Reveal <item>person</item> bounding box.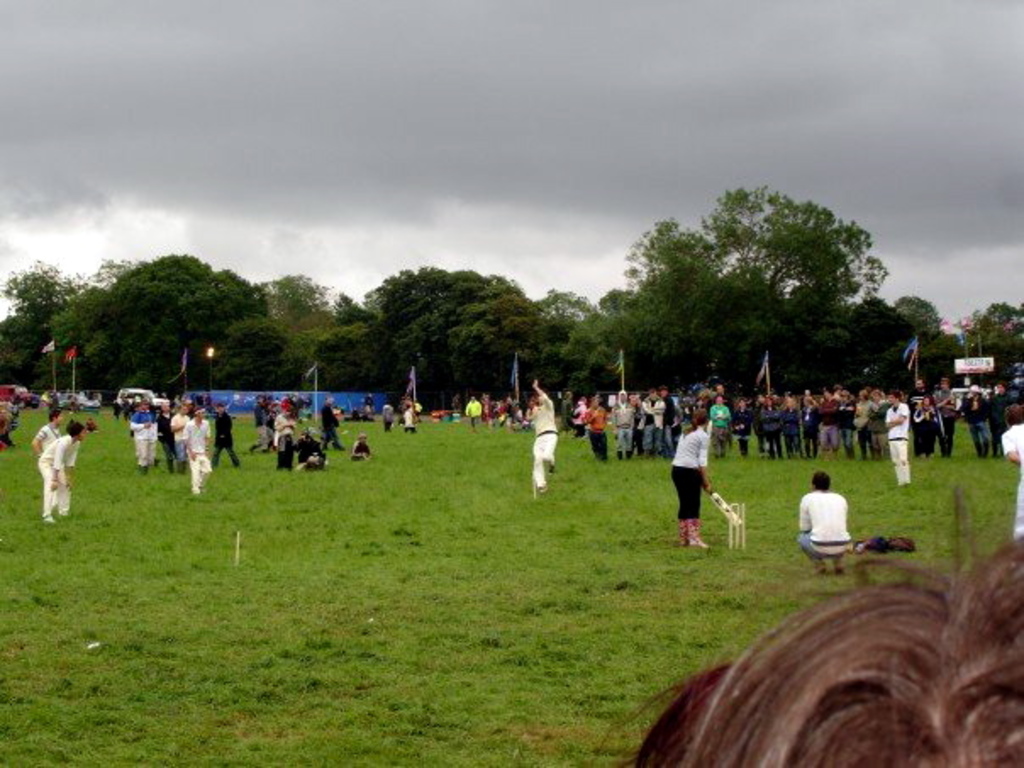
Revealed: 320:400:346:449.
